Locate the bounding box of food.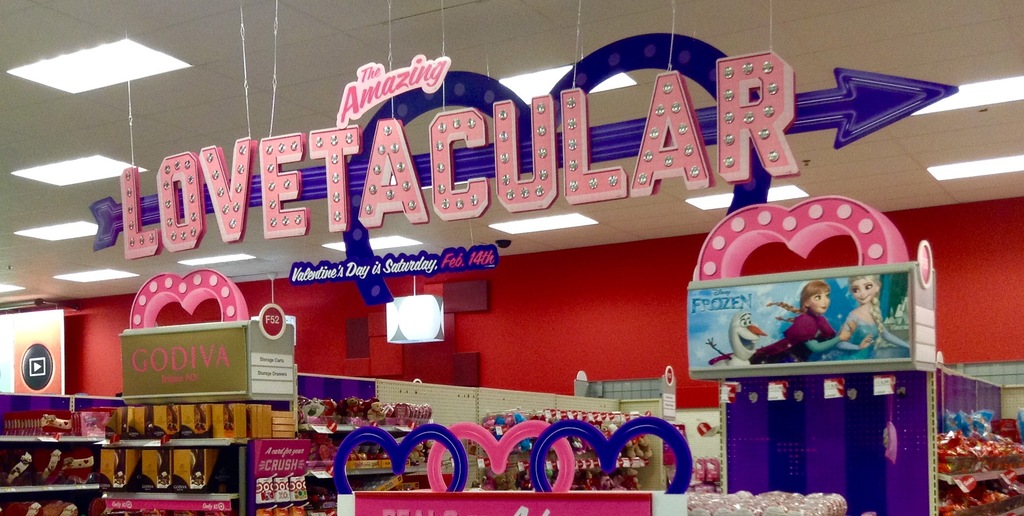
Bounding box: box=[157, 448, 173, 488].
